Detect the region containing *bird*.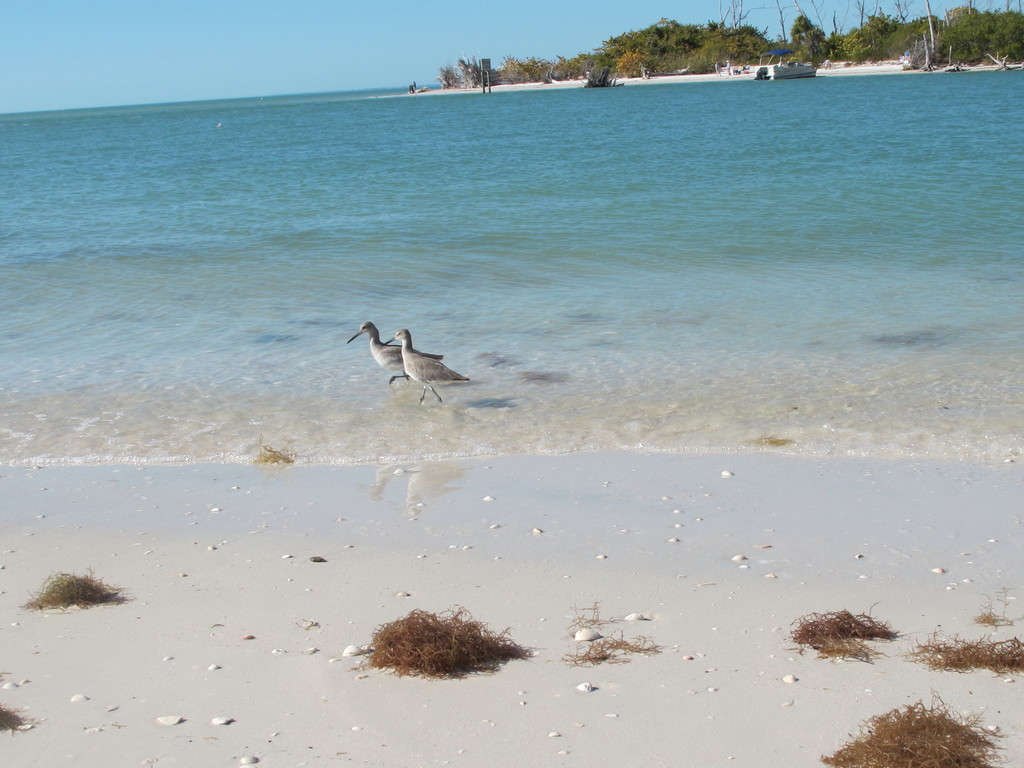
pyautogui.locateOnScreen(344, 312, 448, 390).
